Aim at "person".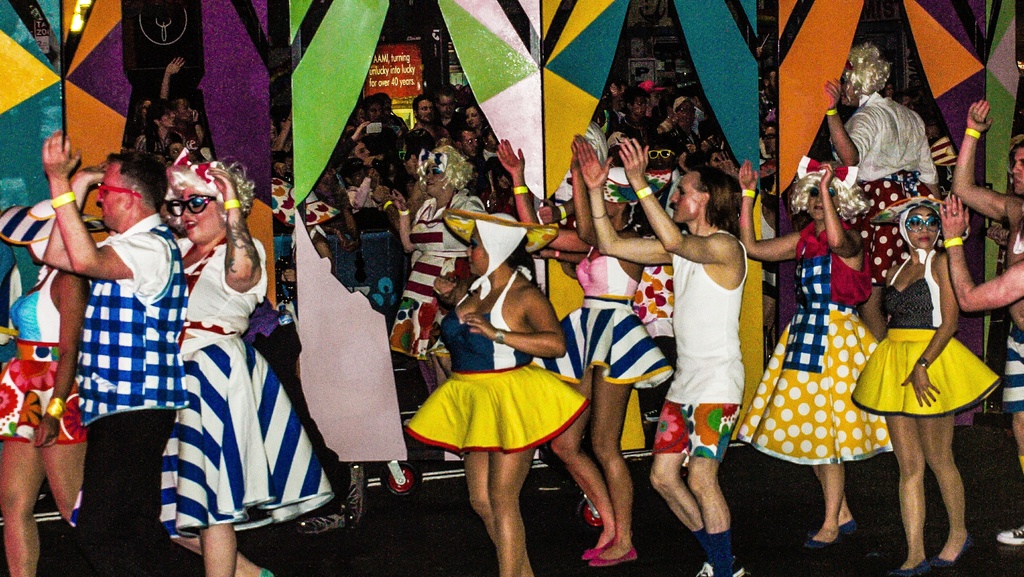
Aimed at detection(39, 128, 183, 576).
